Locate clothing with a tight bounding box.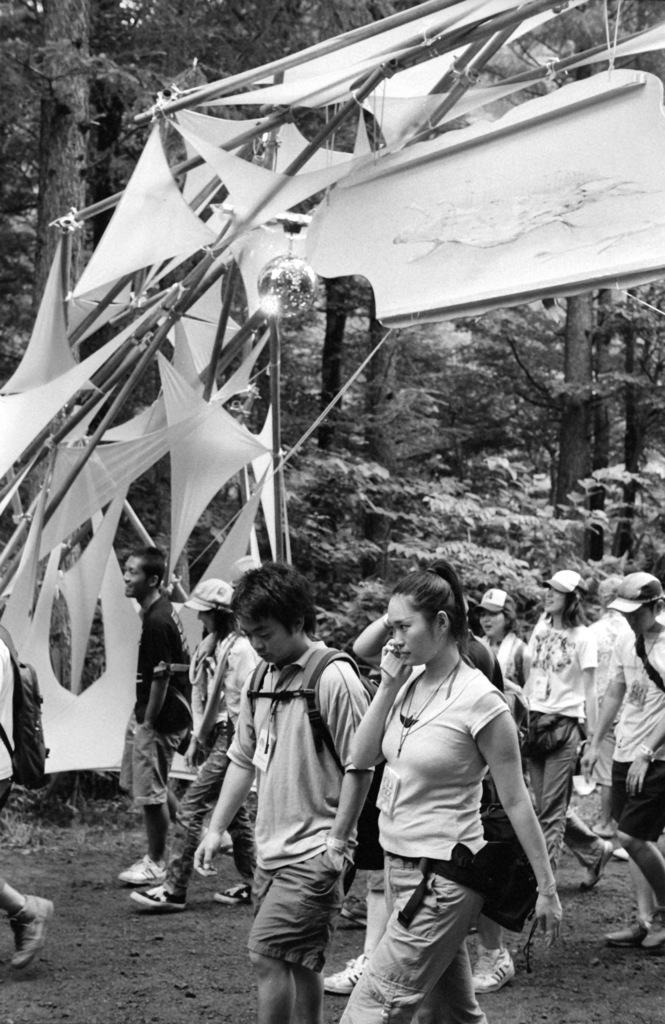
bbox(163, 643, 264, 911).
